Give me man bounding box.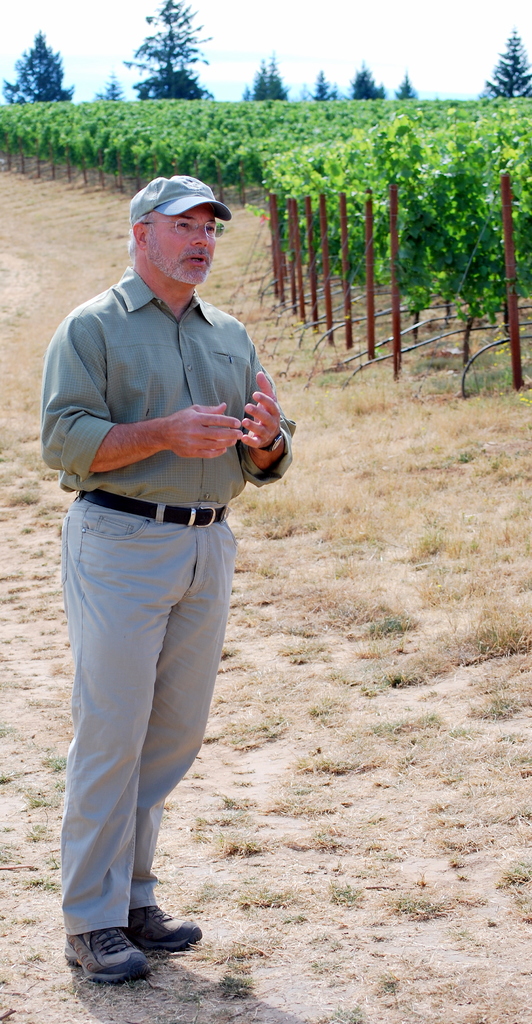
36:150:292:1004.
